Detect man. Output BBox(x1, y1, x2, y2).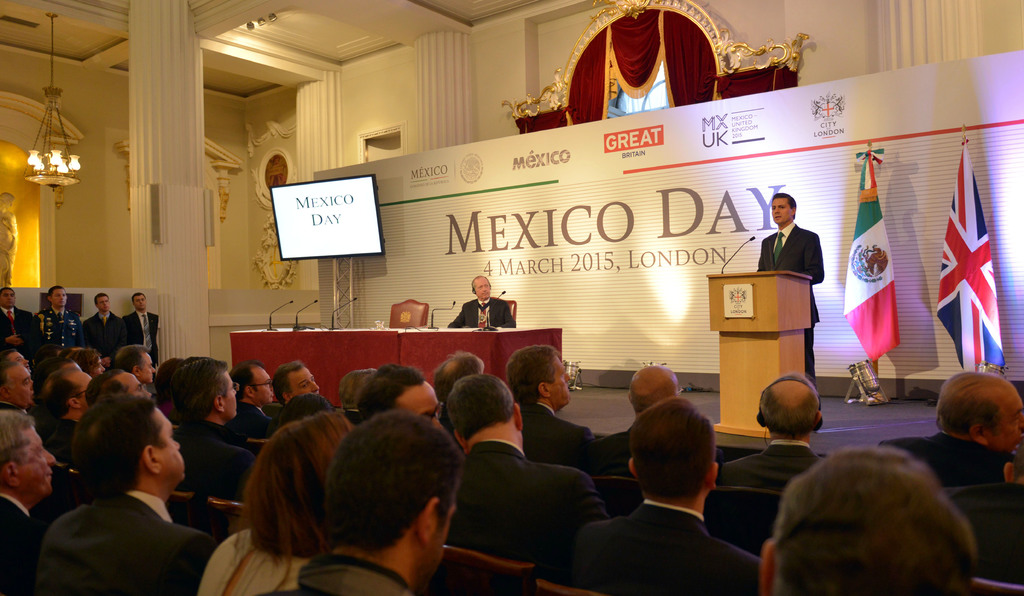
BBox(0, 280, 35, 358).
